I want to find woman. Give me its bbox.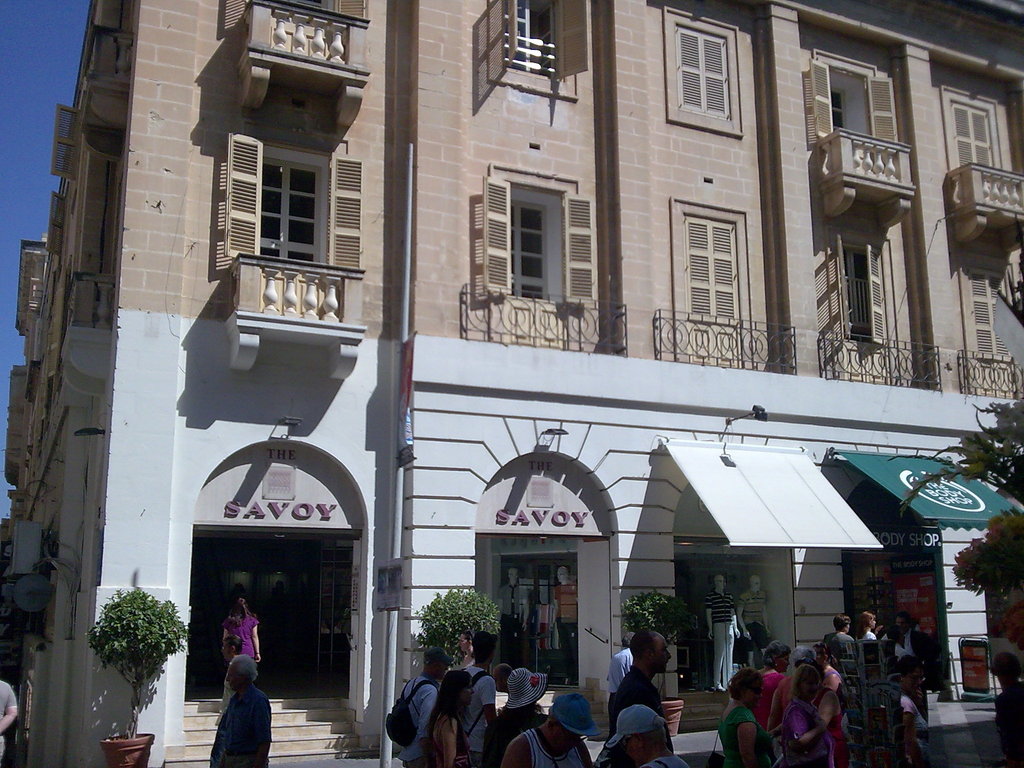
<box>857,610,879,639</box>.
